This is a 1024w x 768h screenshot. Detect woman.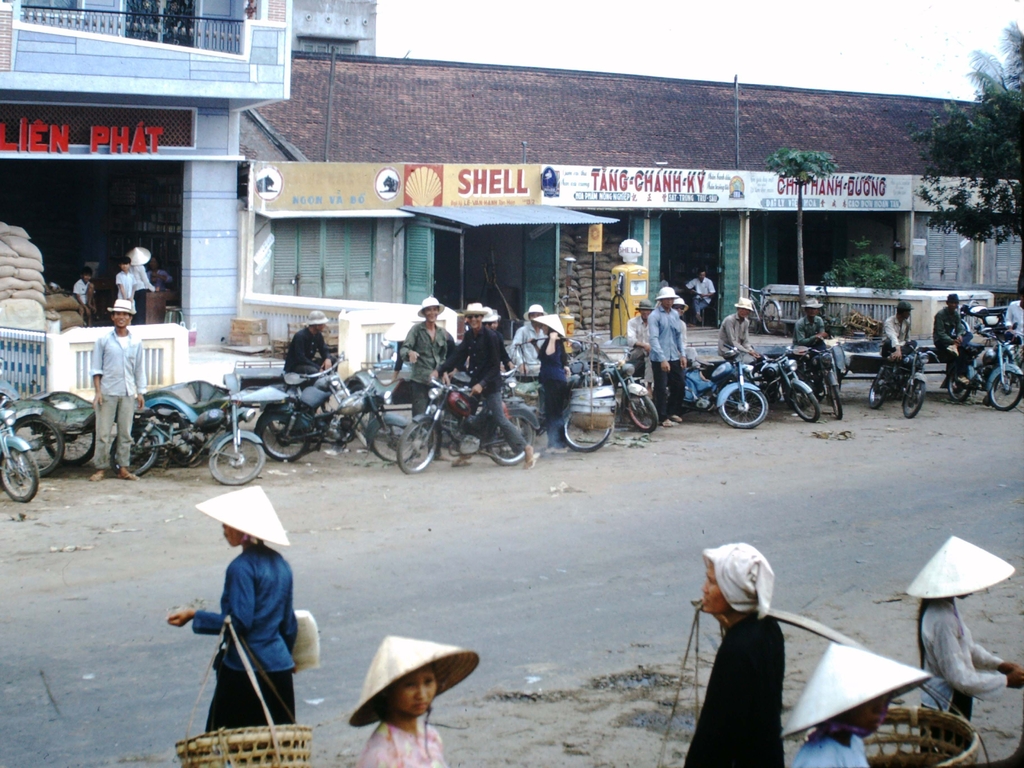
rect(165, 483, 301, 767).
